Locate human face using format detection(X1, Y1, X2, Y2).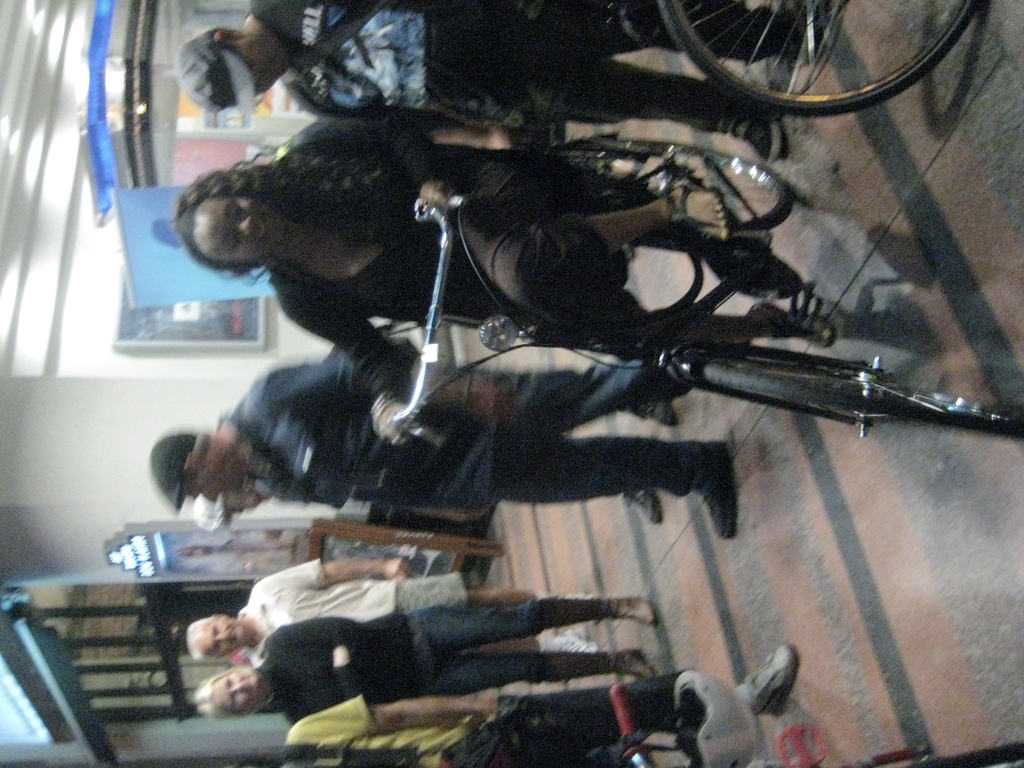
detection(218, 673, 258, 711).
